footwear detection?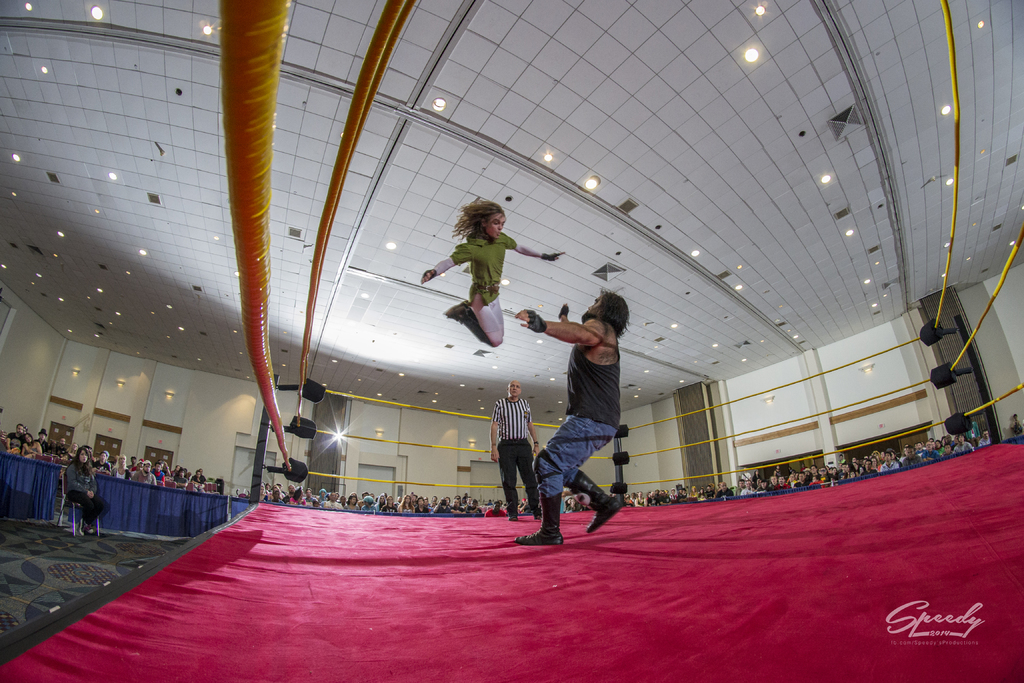
locate(442, 299, 480, 327)
